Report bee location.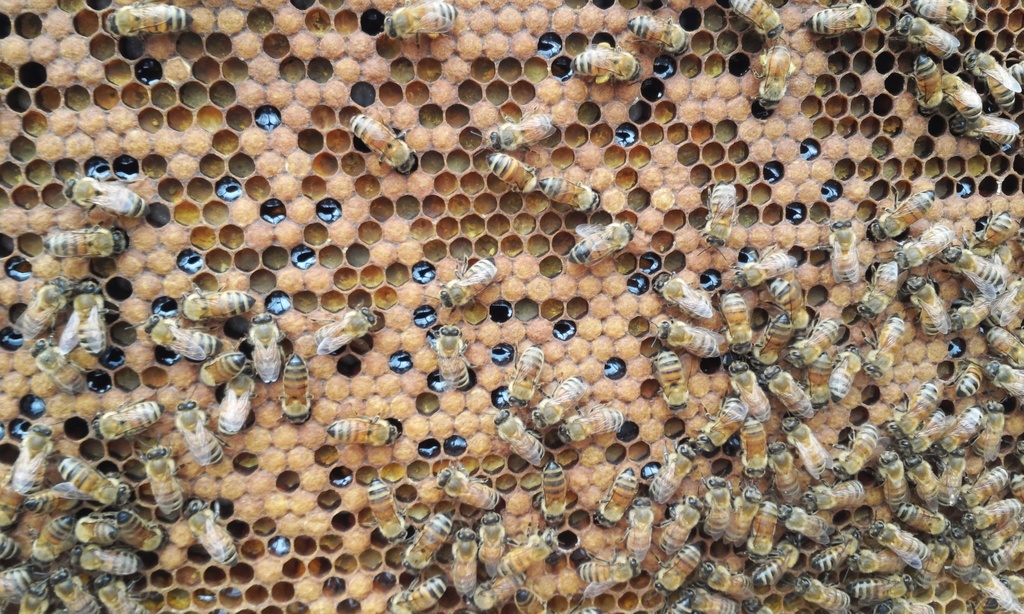
Report: <region>20, 568, 52, 613</region>.
